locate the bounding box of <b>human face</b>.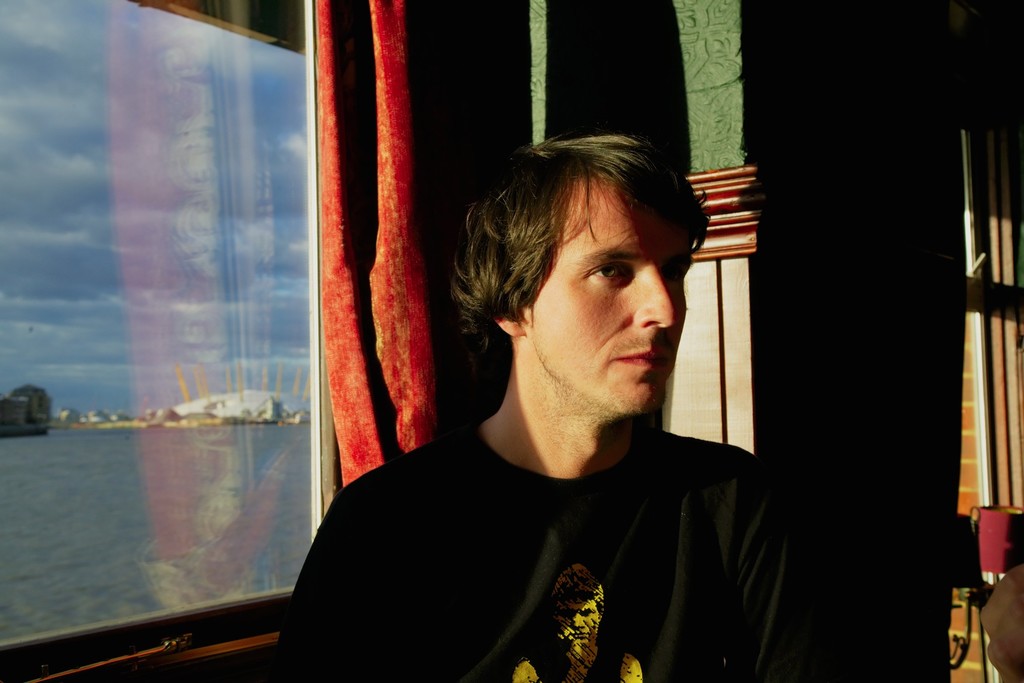
Bounding box: detection(528, 174, 704, 413).
